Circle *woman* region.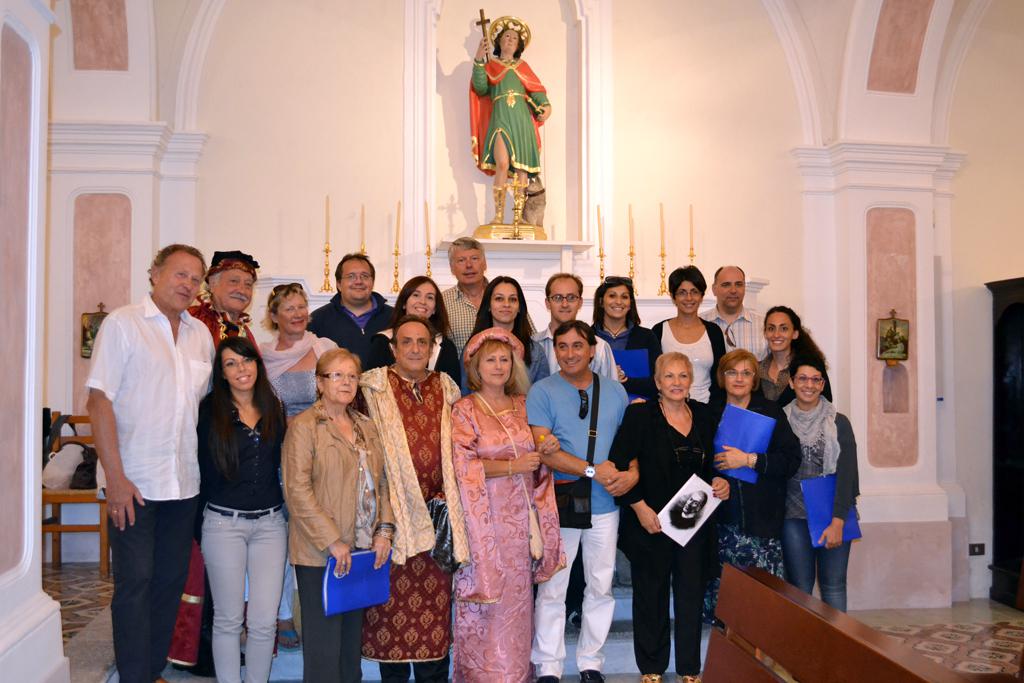
Region: x1=653, y1=262, x2=726, y2=408.
